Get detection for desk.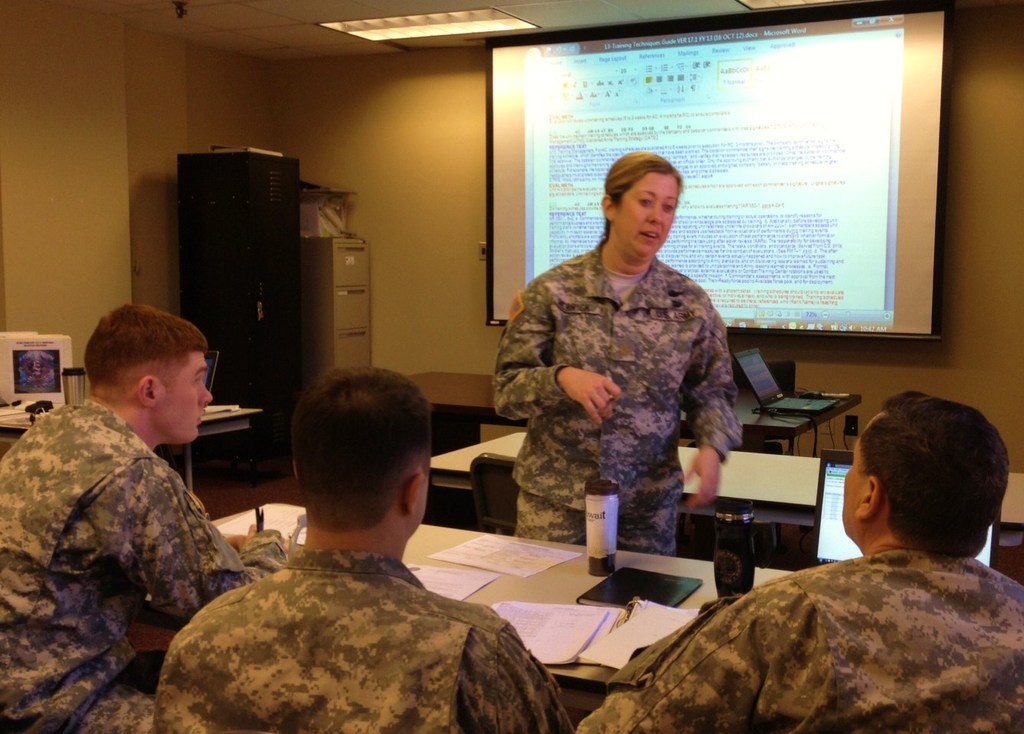
Detection: (208,502,805,715).
